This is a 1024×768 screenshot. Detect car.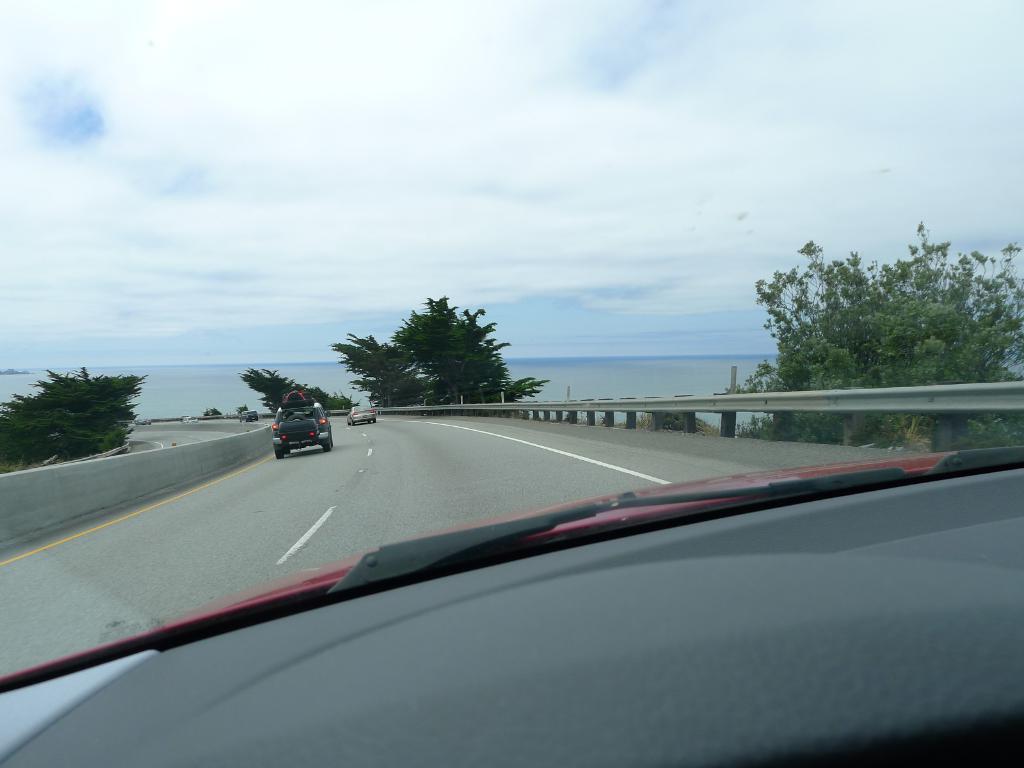
[x1=181, y1=415, x2=198, y2=424].
